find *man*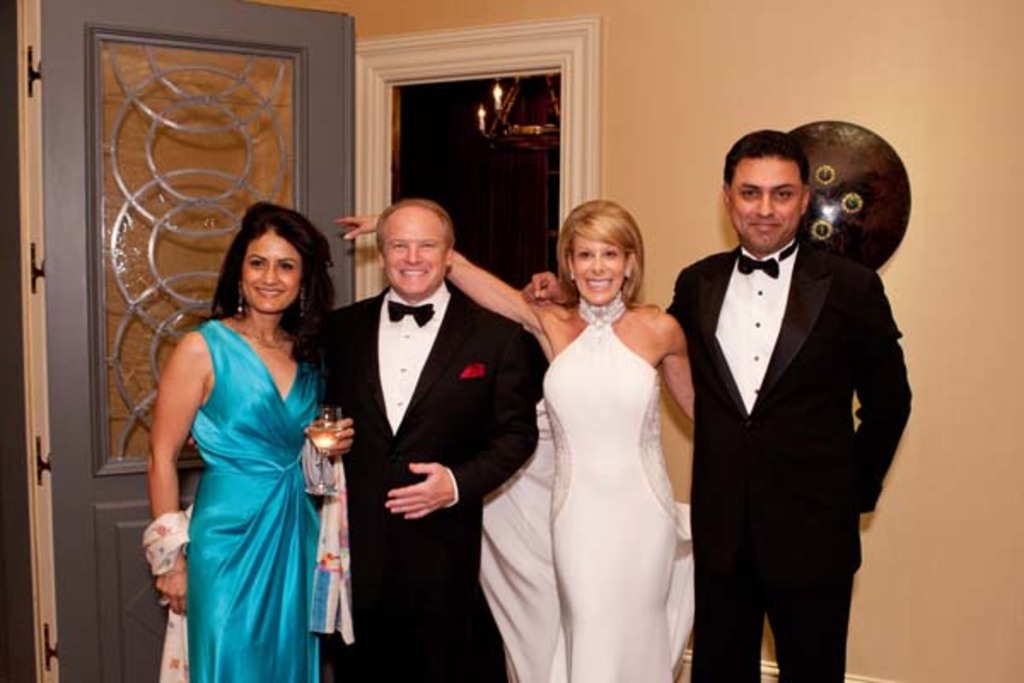
bbox=(319, 195, 546, 681)
